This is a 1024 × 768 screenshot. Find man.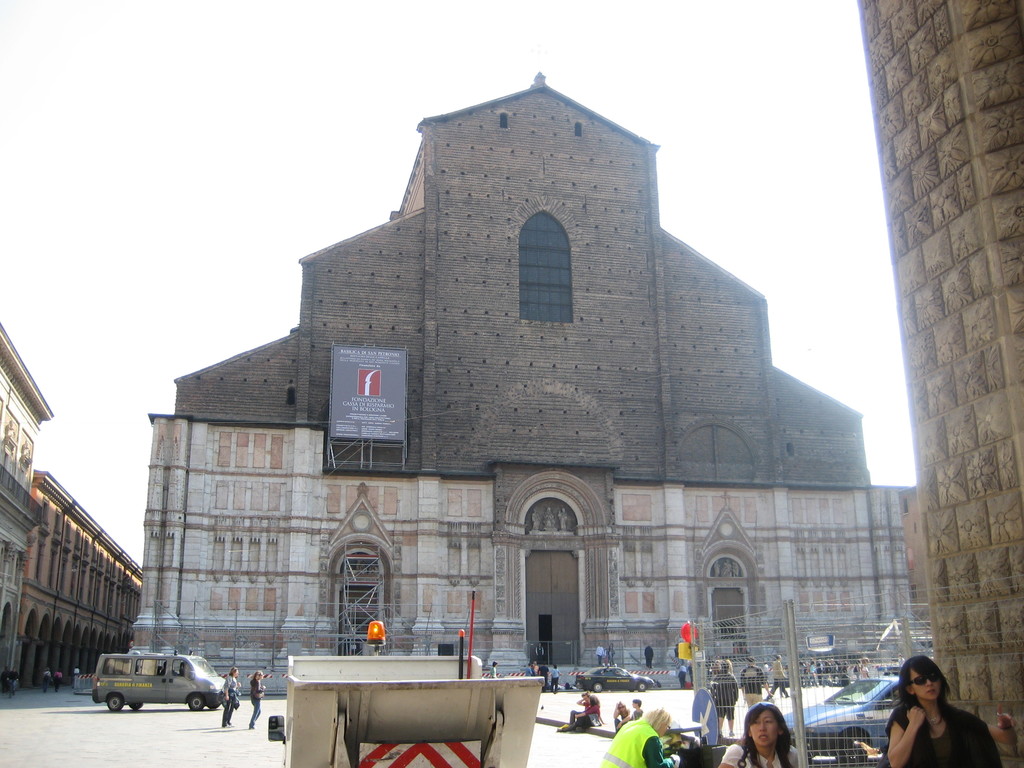
Bounding box: BBox(740, 655, 772, 707).
